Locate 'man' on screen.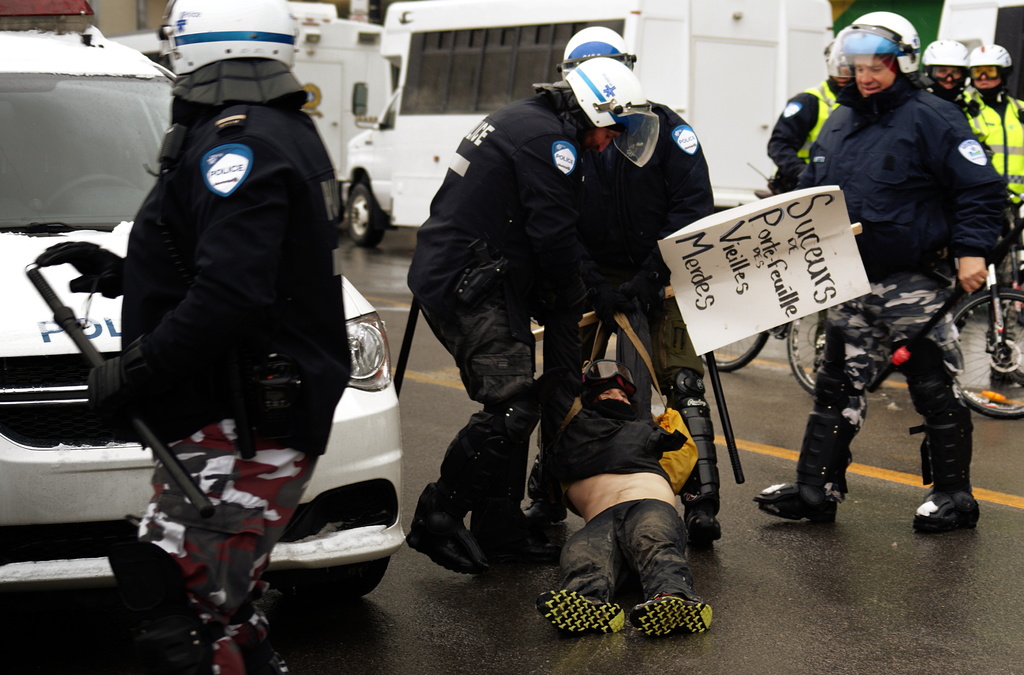
On screen at (967, 41, 1023, 383).
